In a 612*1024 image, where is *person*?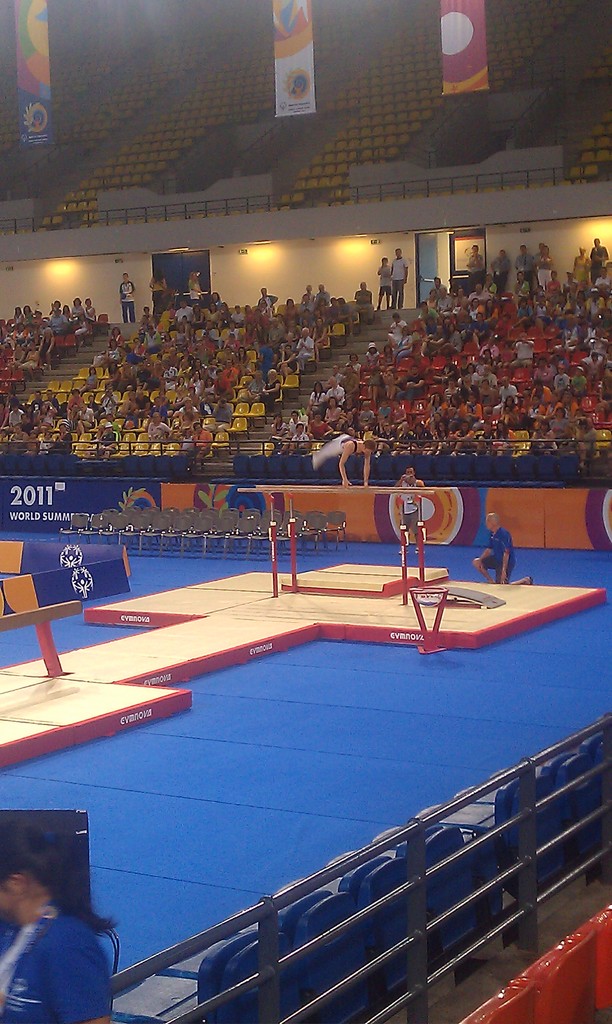
region(149, 265, 167, 314).
